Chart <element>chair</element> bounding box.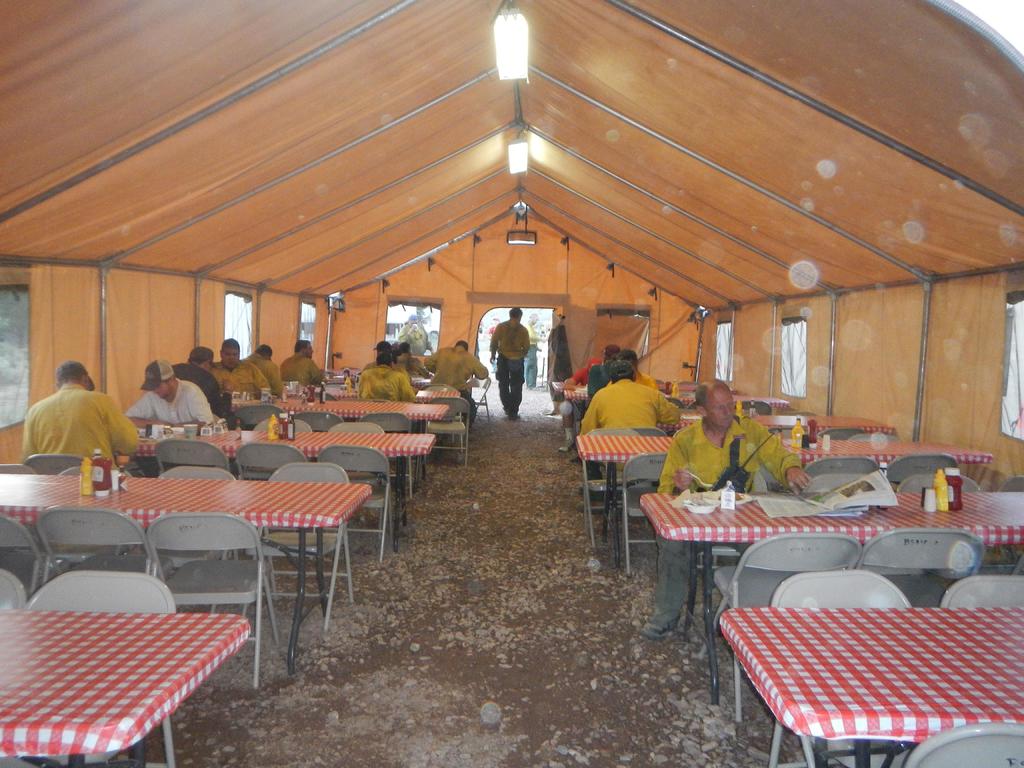
Charted: {"x1": 902, "y1": 723, "x2": 1023, "y2": 767}.
